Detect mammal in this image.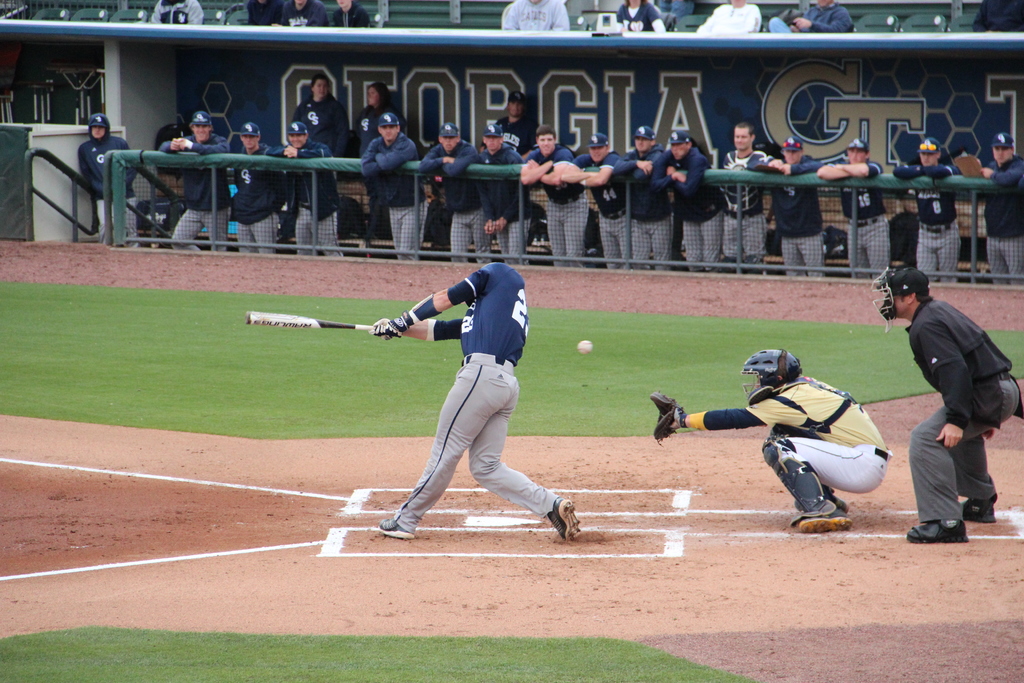
Detection: left=145, top=0, right=206, bottom=27.
